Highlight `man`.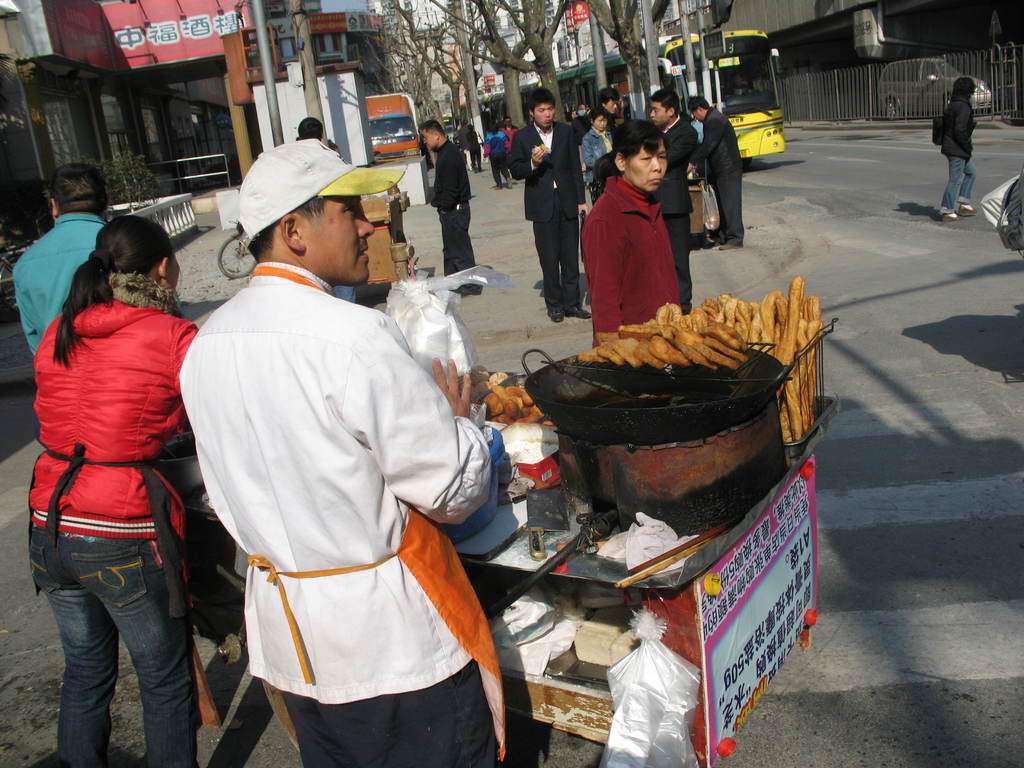
Highlighted region: x1=643, y1=89, x2=699, y2=301.
